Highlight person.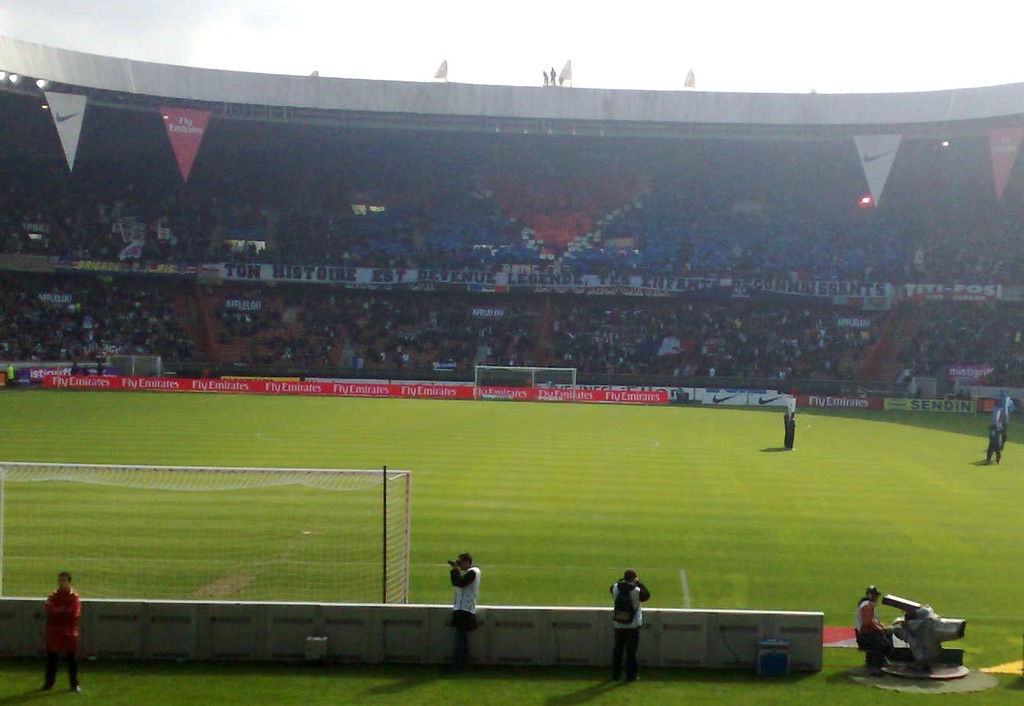
Highlighted region: box(28, 568, 79, 681).
